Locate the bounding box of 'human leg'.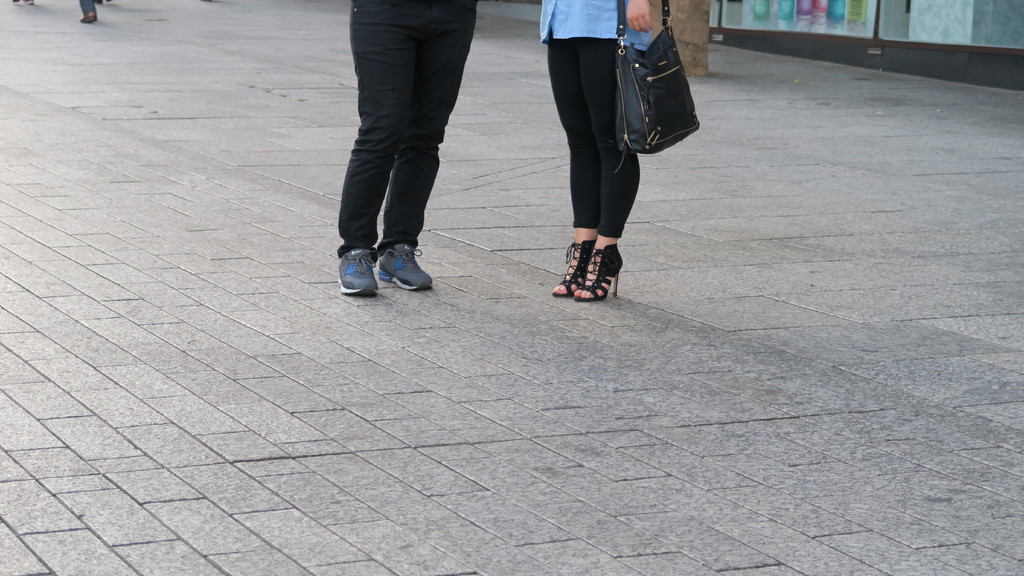
Bounding box: left=574, top=33, right=646, bottom=294.
